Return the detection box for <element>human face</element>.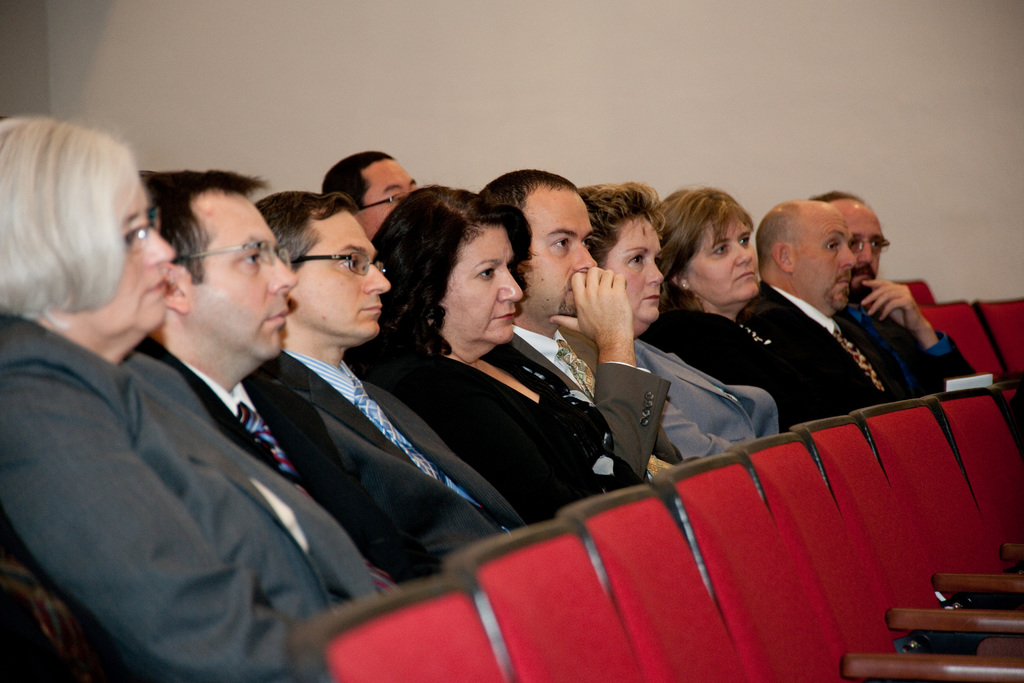
x1=695 y1=219 x2=758 y2=302.
